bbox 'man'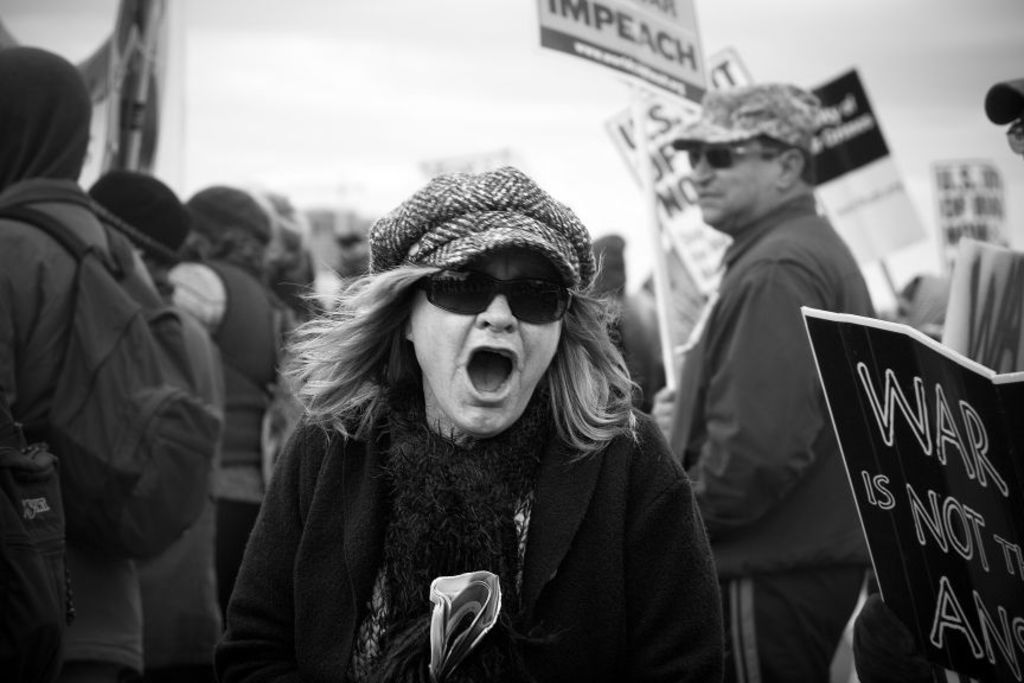
x1=8, y1=46, x2=217, y2=678
